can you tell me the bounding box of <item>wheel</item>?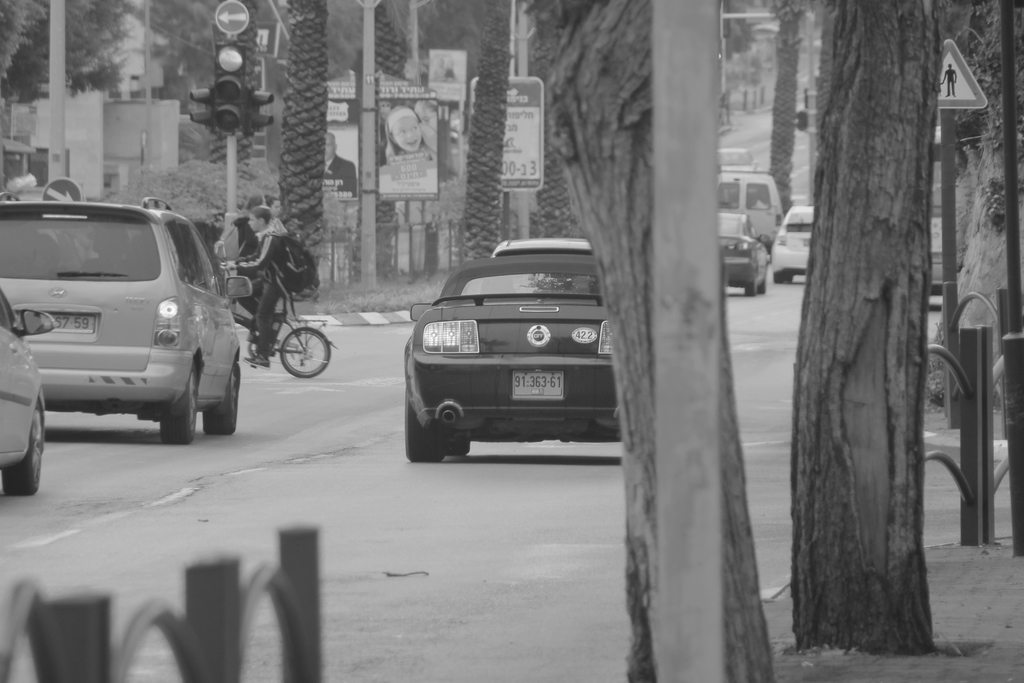
(208, 368, 238, 432).
